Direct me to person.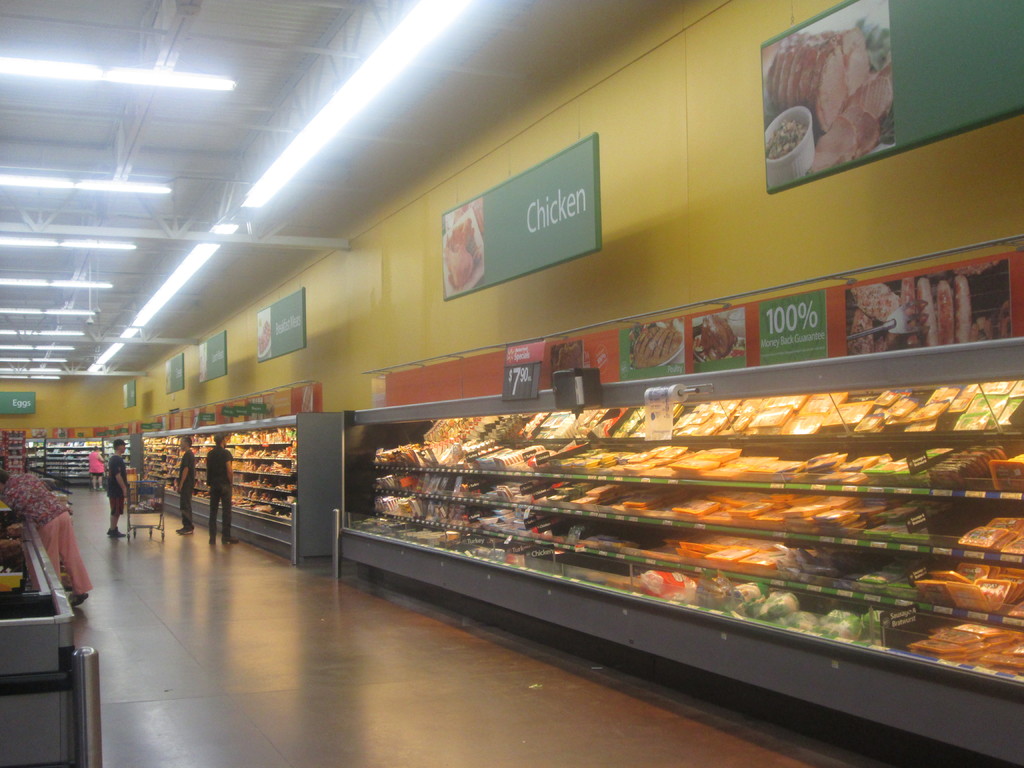
Direction: (205,433,237,545).
